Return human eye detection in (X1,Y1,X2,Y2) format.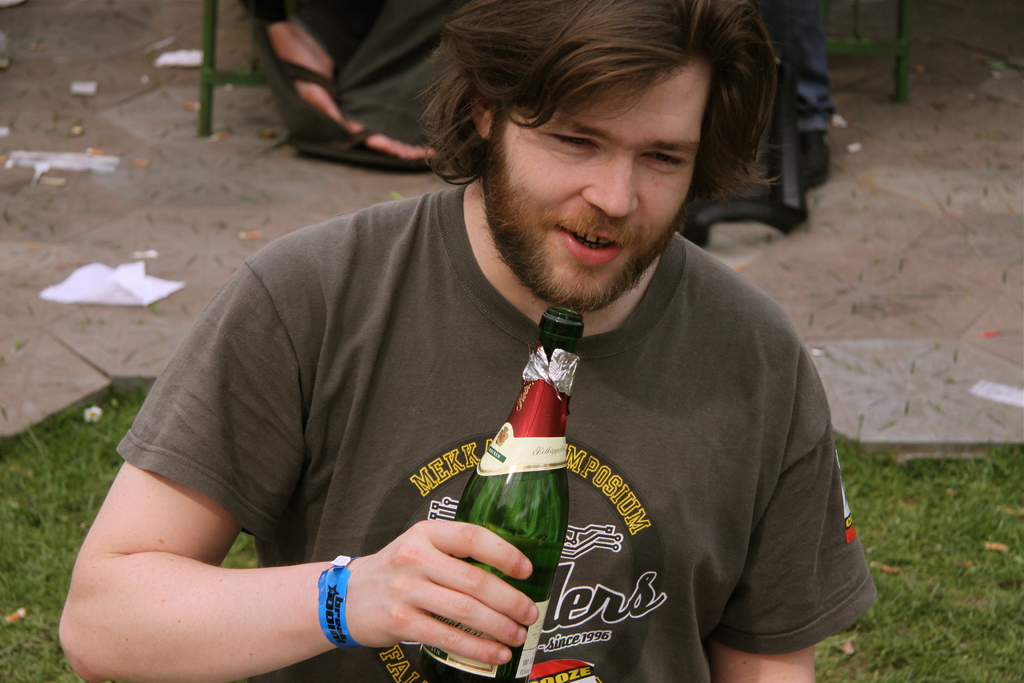
(548,132,598,151).
